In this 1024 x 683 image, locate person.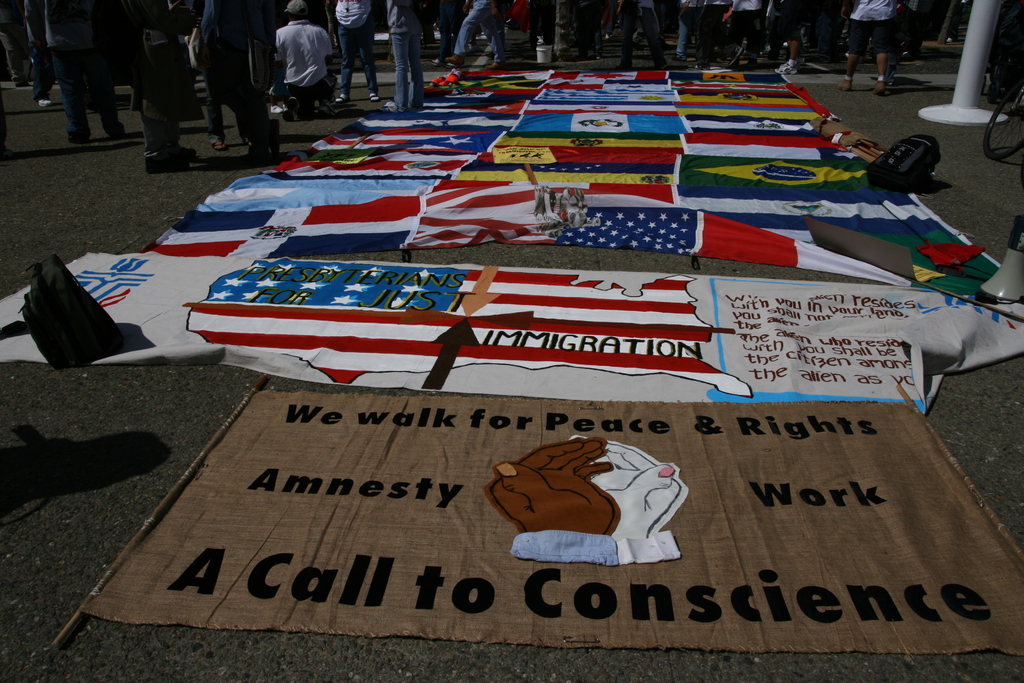
Bounding box: x1=445, y1=0, x2=510, y2=67.
